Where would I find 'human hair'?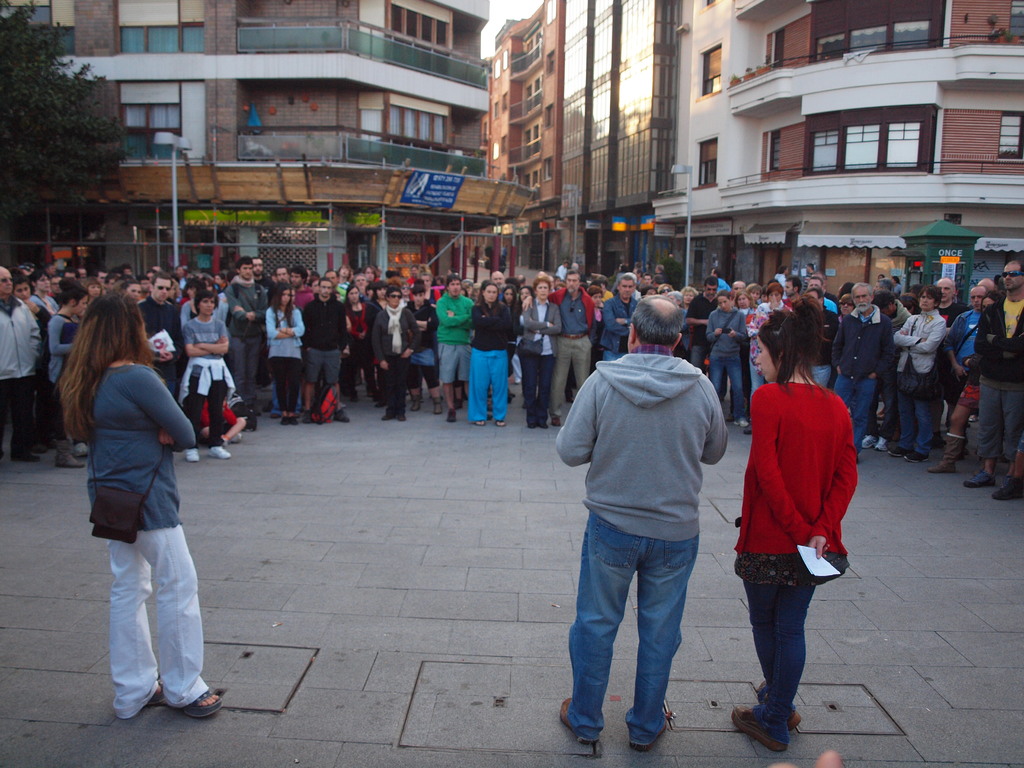
At l=56, t=285, r=146, b=431.
